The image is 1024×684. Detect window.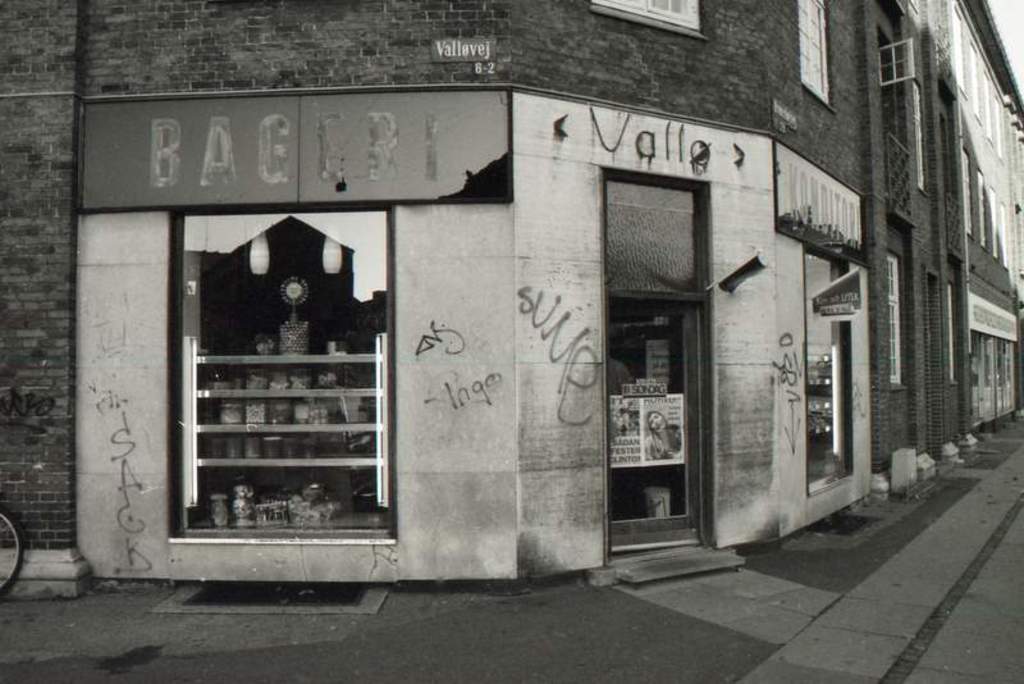
Detection: detection(947, 277, 965, 380).
